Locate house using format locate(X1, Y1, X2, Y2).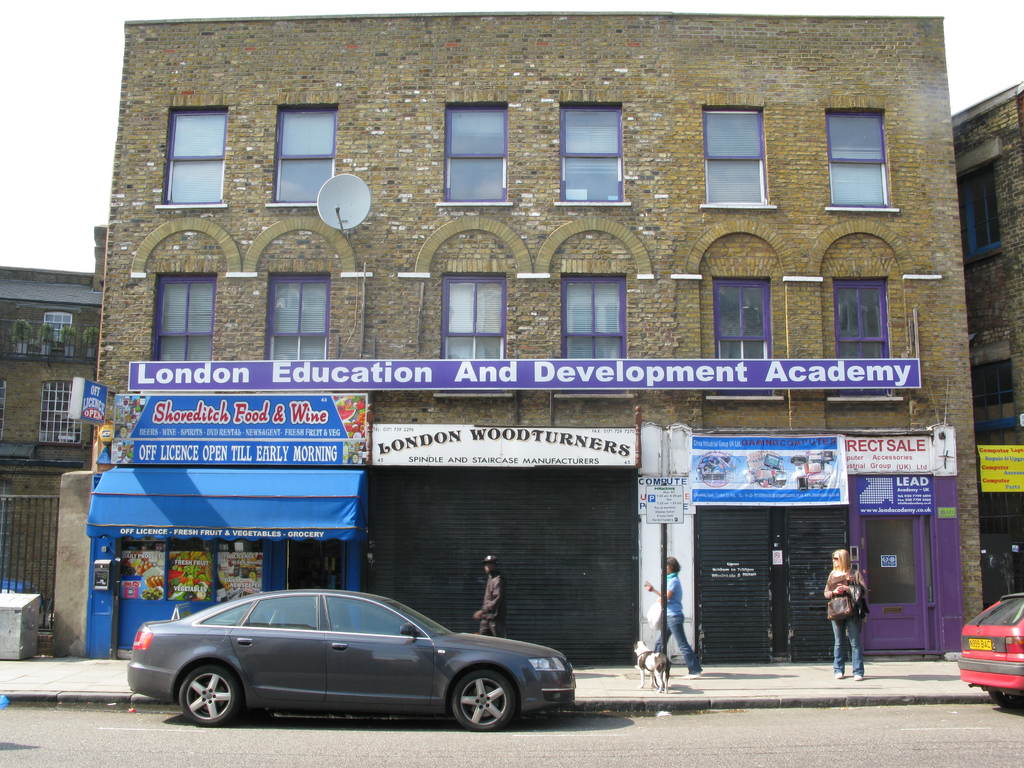
locate(0, 266, 105, 614).
